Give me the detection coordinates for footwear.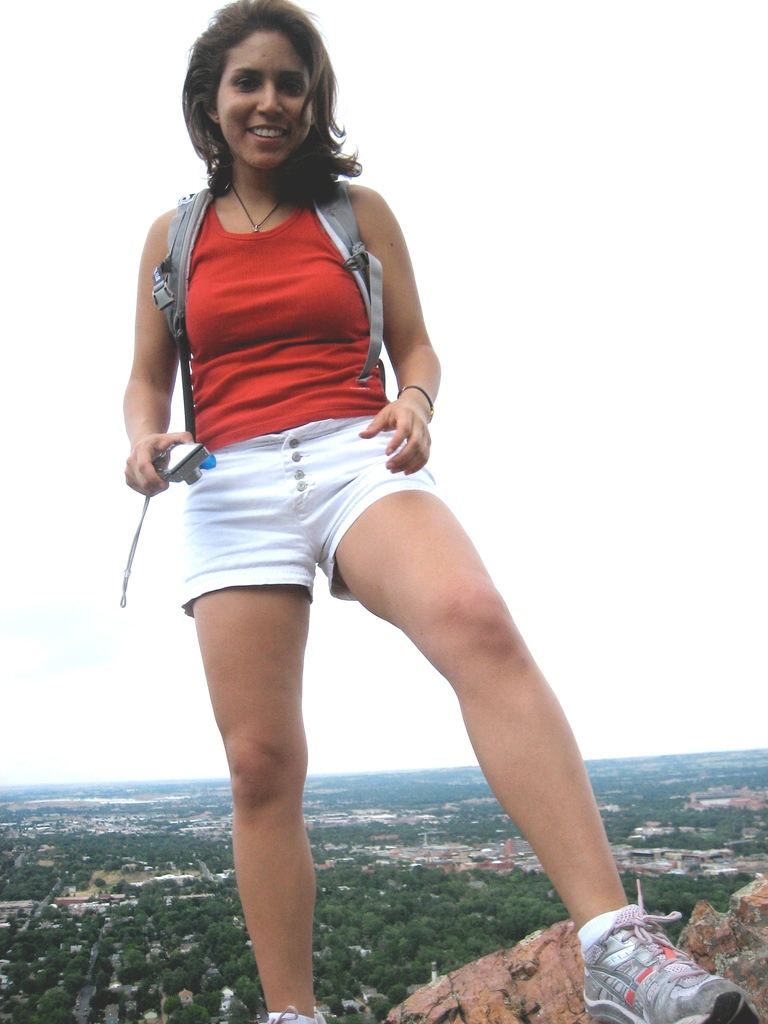
254 1005 324 1023.
